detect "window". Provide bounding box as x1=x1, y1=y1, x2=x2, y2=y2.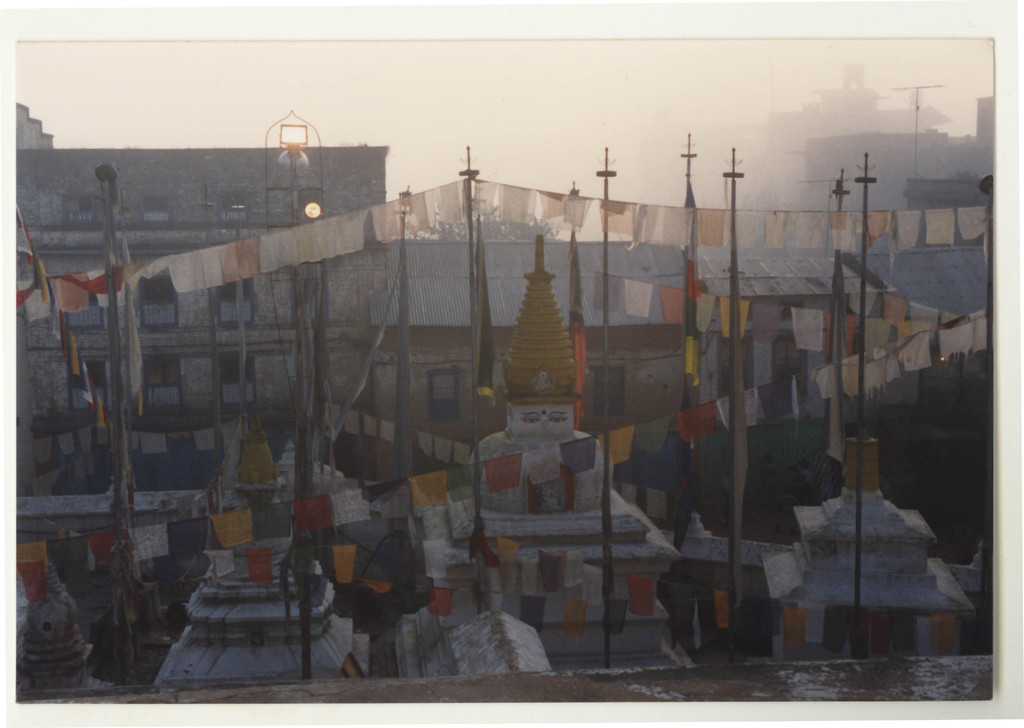
x1=63, y1=291, x2=104, y2=336.
